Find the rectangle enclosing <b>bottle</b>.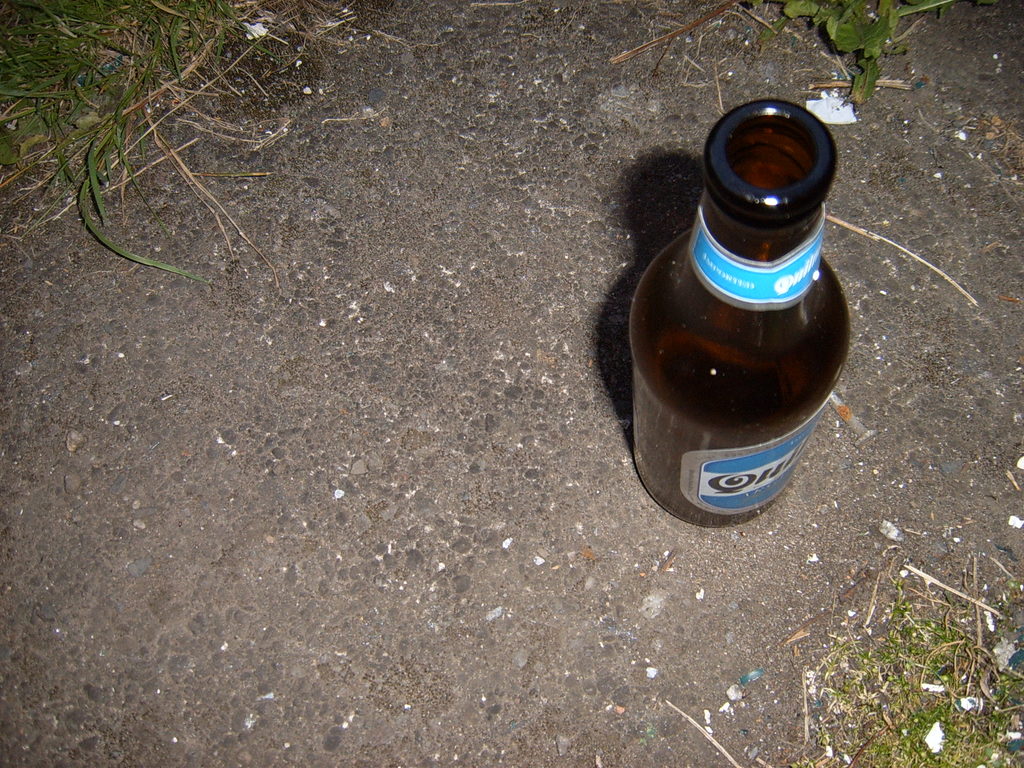
623 125 870 531.
